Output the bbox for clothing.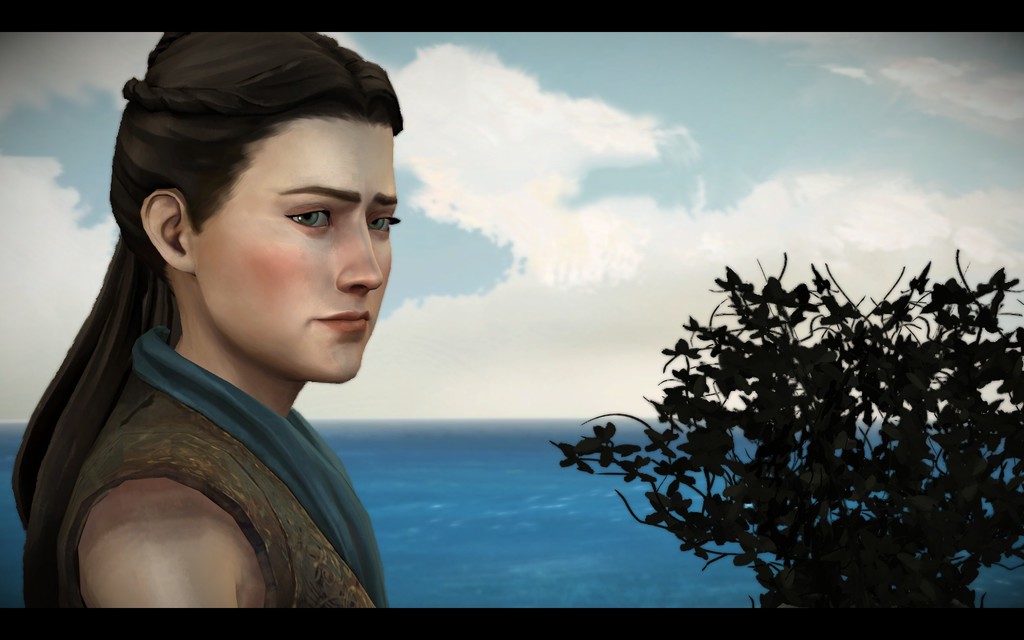
{"left": 28, "top": 269, "right": 421, "bottom": 613}.
